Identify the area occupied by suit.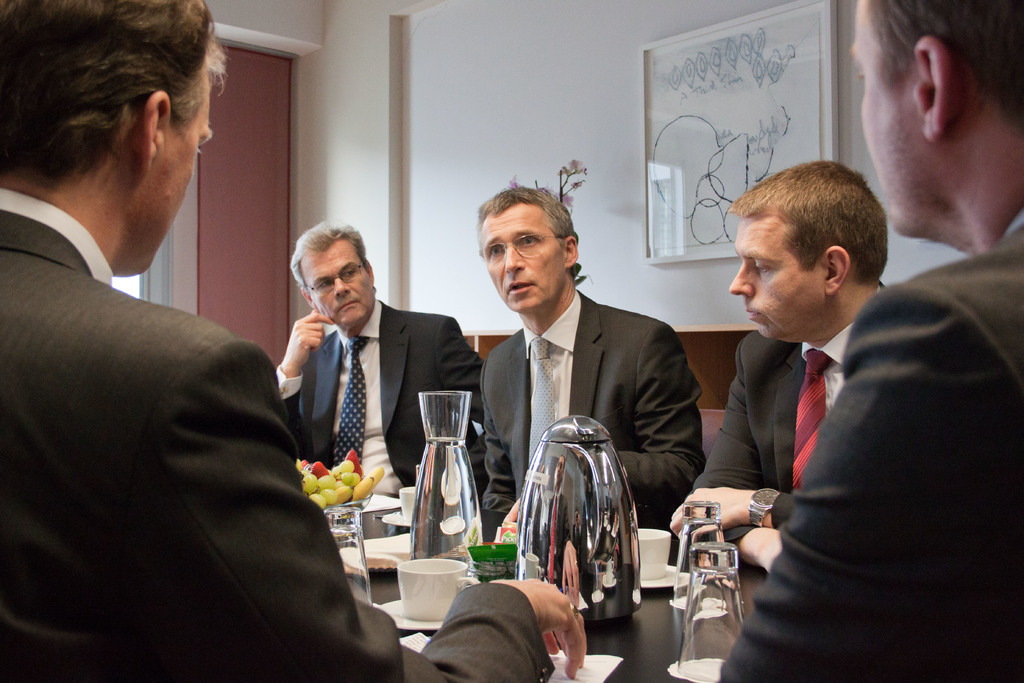
Area: 0:188:557:682.
